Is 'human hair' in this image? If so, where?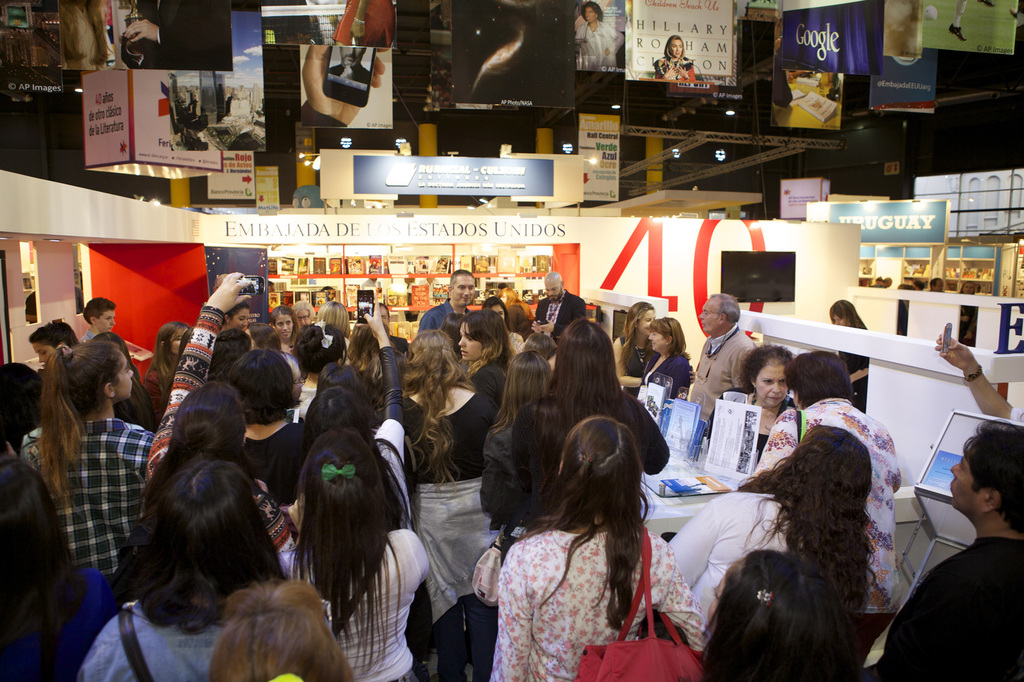
Yes, at left=293, top=319, right=349, bottom=376.
